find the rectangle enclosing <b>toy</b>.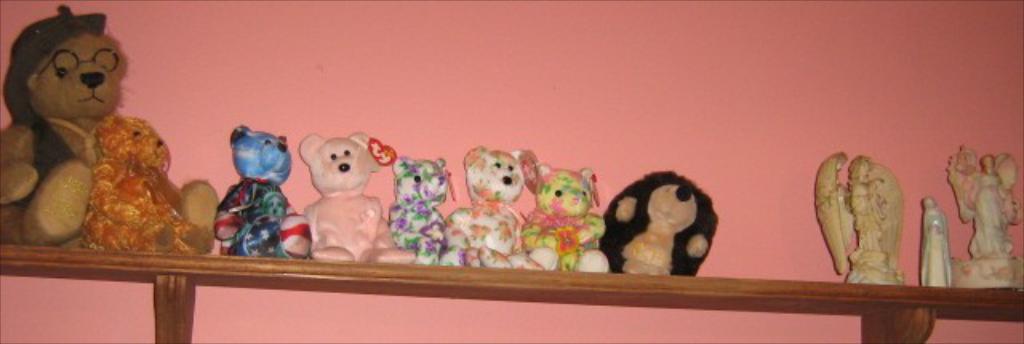
bbox(947, 149, 1022, 288).
